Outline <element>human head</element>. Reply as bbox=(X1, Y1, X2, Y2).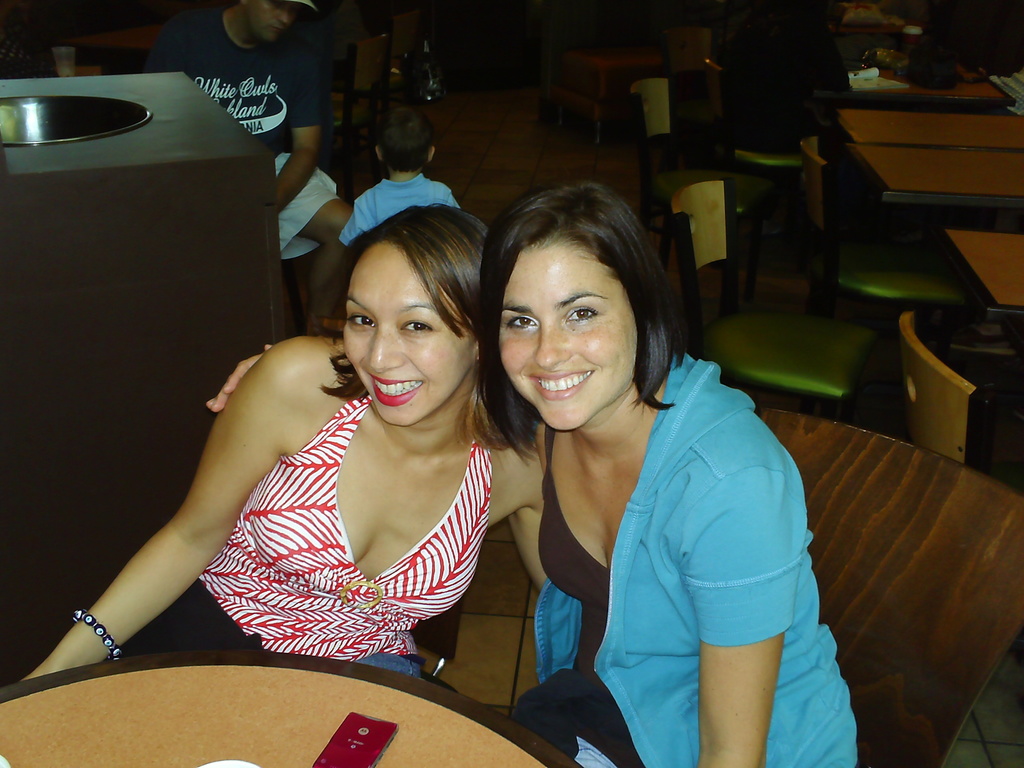
bbox=(478, 181, 660, 415).
